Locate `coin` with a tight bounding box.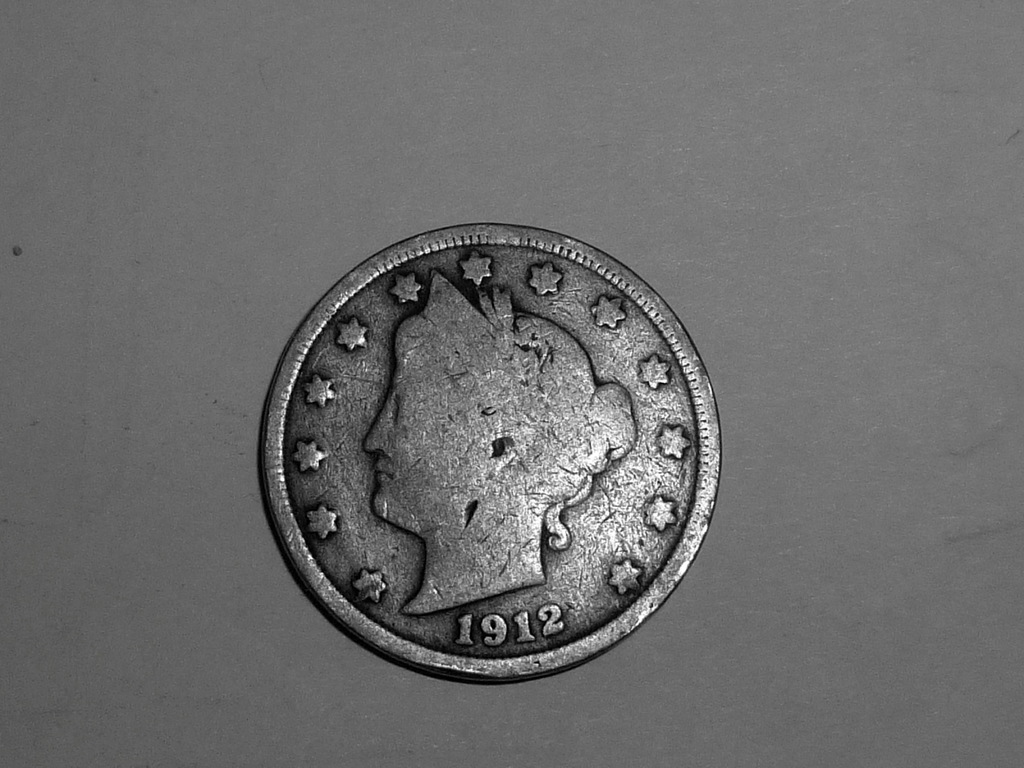
box(264, 223, 719, 680).
